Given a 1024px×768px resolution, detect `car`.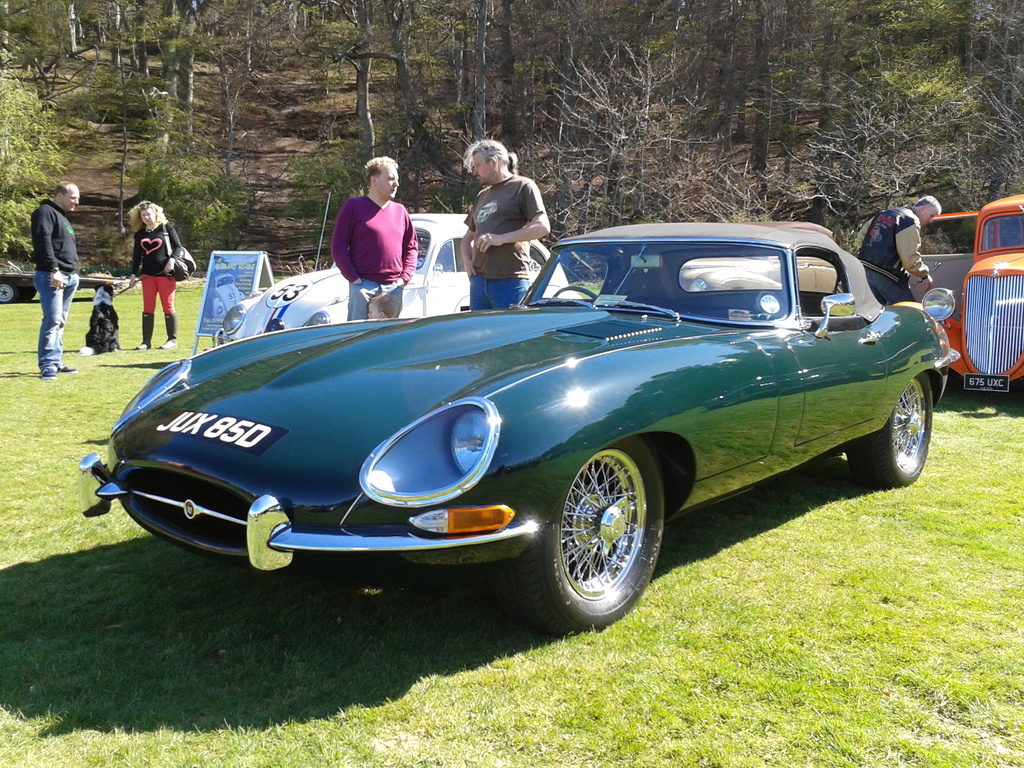
region(673, 253, 836, 294).
